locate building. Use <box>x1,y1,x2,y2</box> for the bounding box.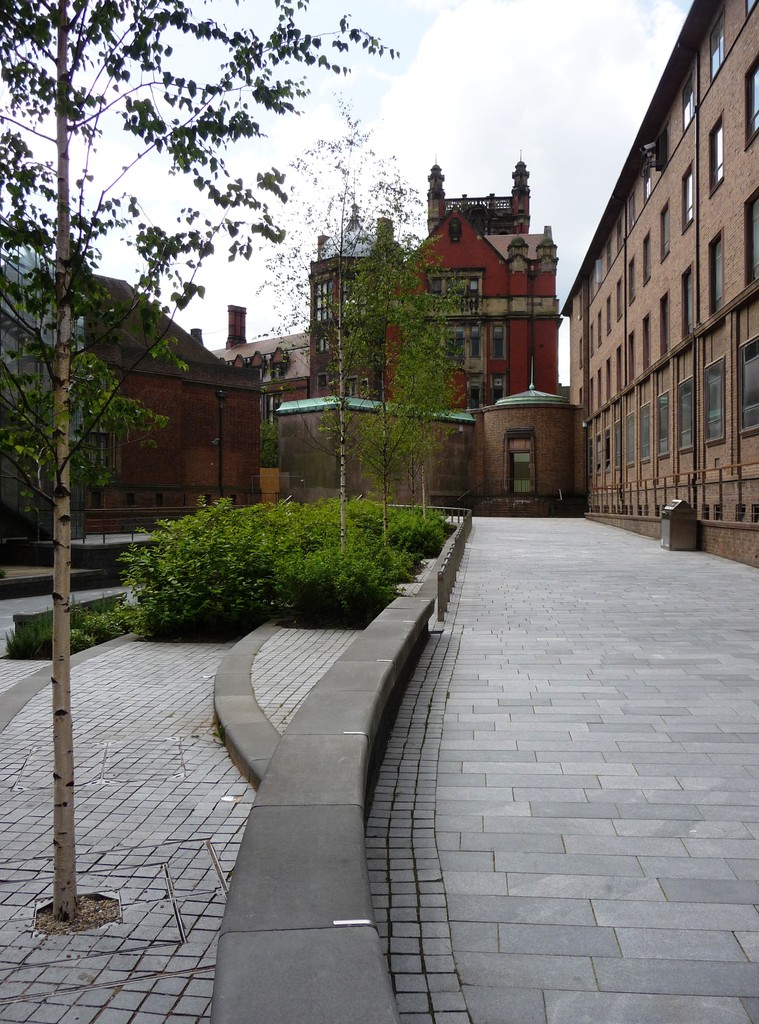
<box>559,0,758,575</box>.
